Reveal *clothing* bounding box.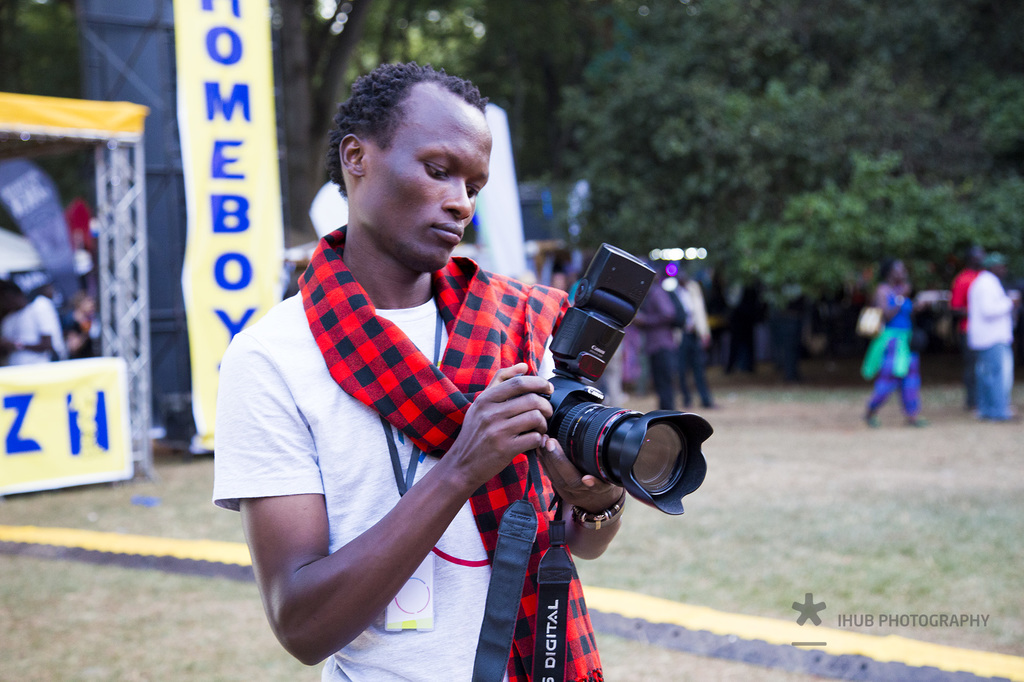
Revealed: 683, 280, 712, 408.
